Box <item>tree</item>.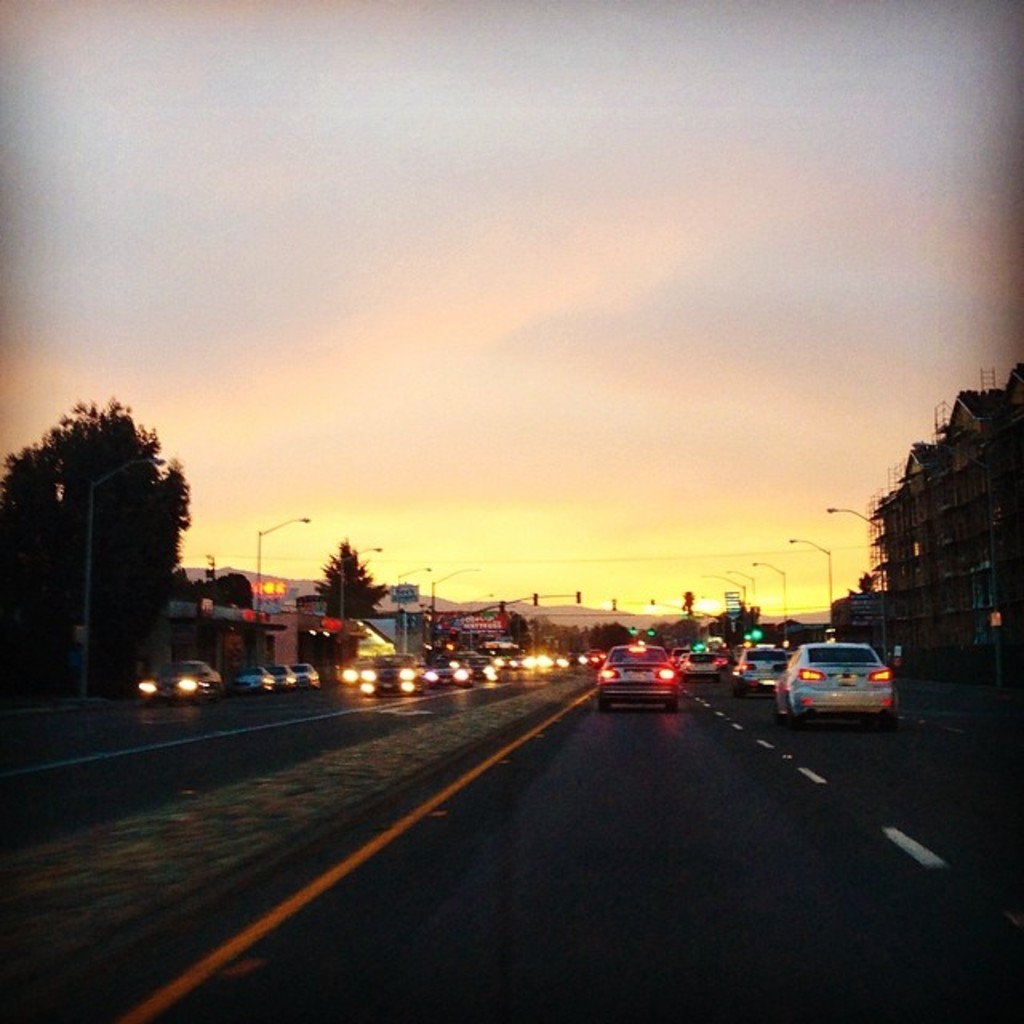
595/621/630/654.
